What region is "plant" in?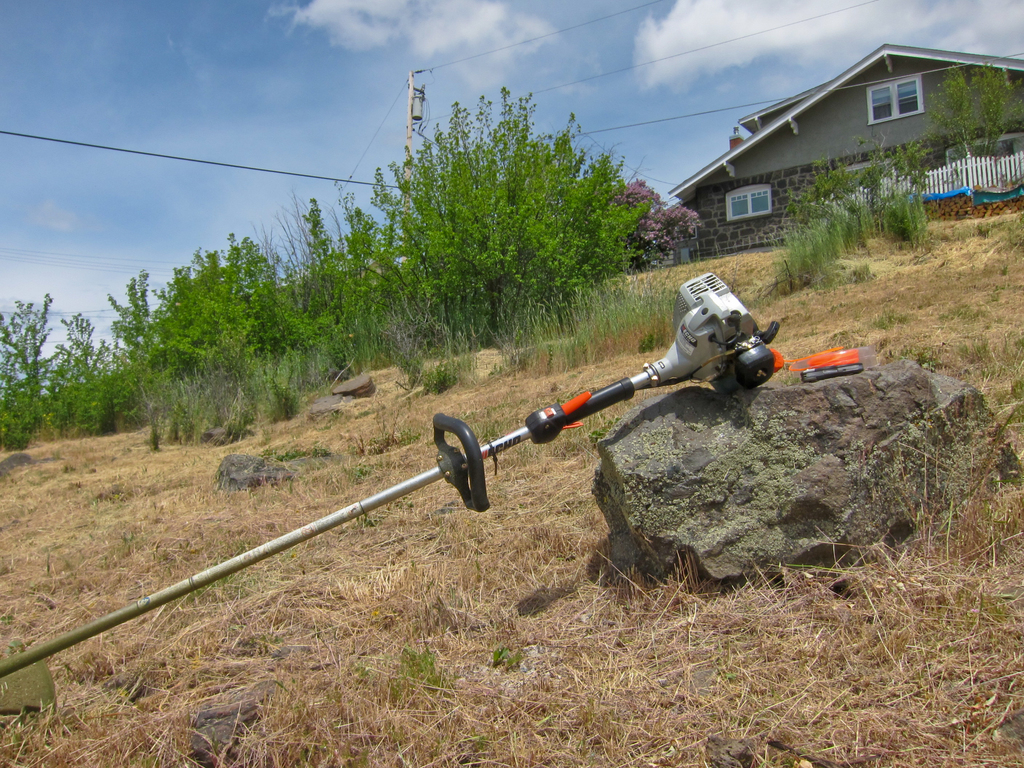
region(367, 519, 378, 538).
